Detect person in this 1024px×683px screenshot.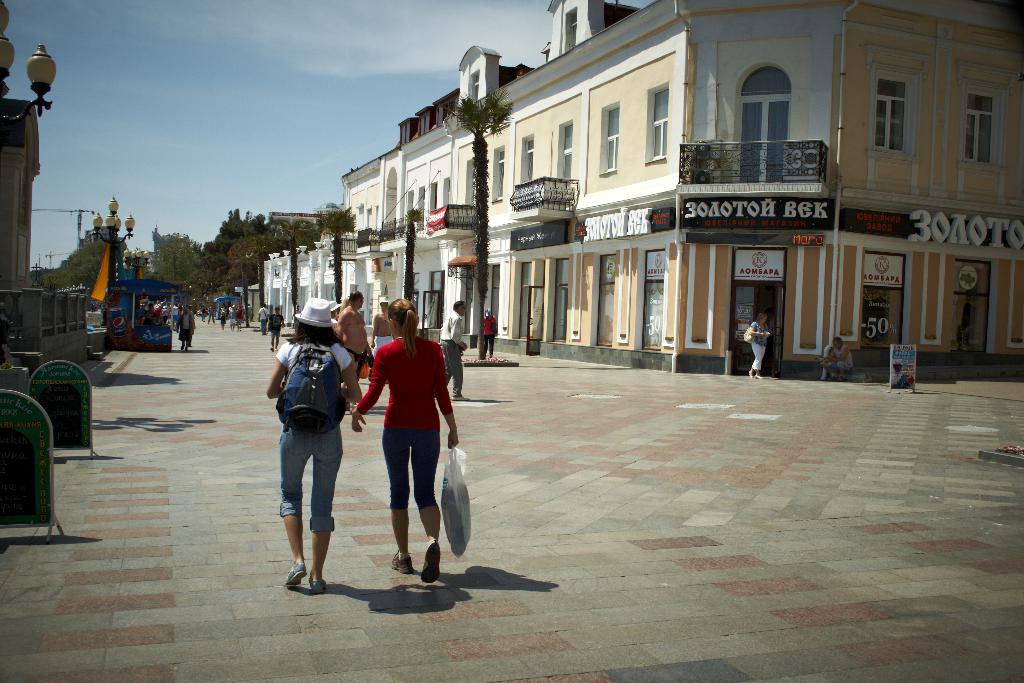
Detection: [263,295,345,593].
